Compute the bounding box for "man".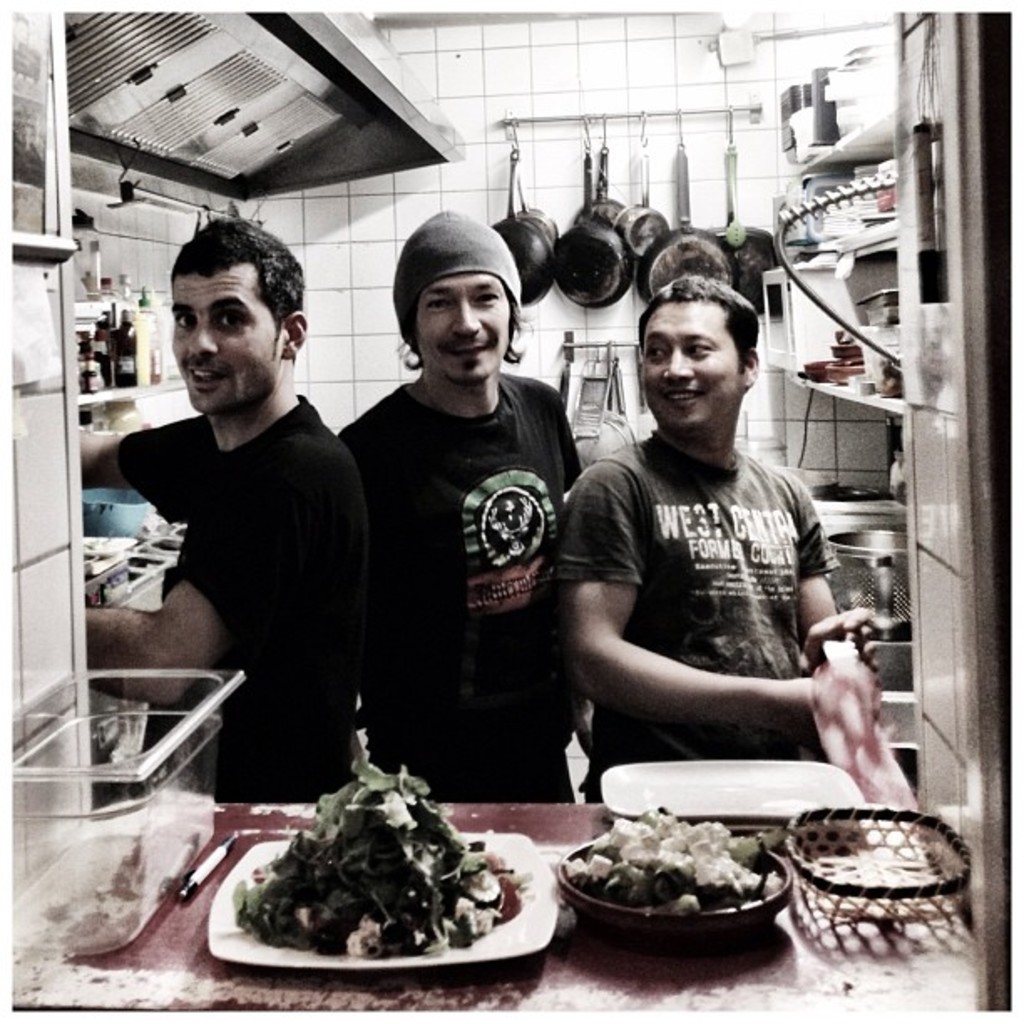
84 216 365 805.
